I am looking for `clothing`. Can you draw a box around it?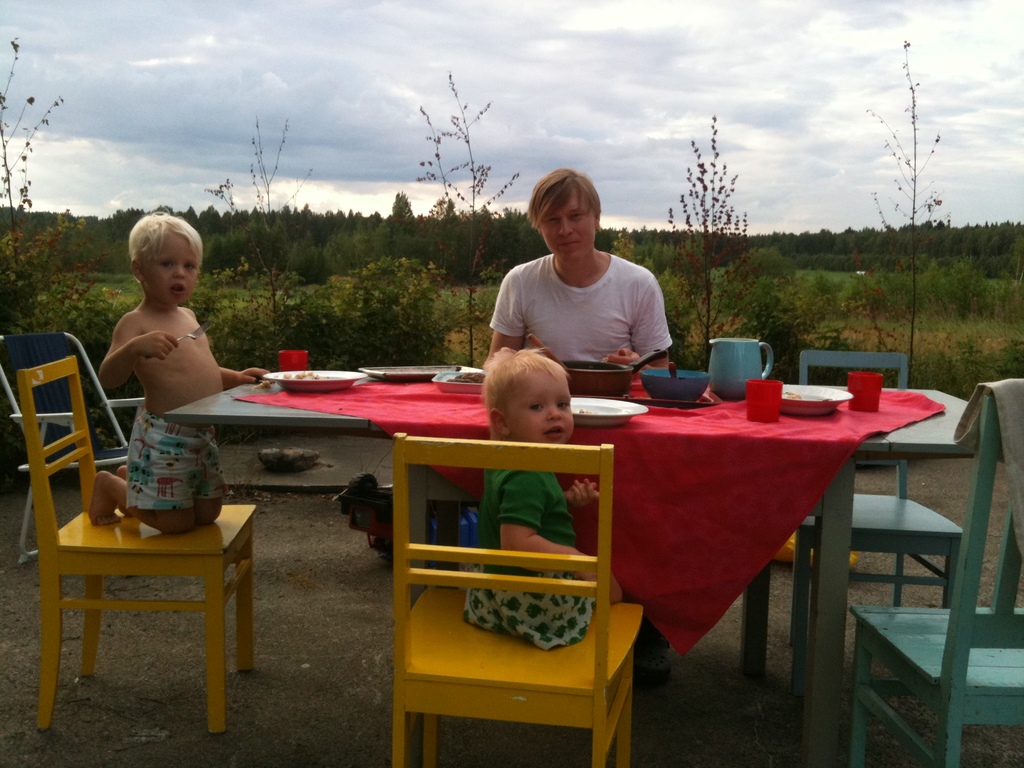
Sure, the bounding box is BBox(464, 472, 597, 666).
